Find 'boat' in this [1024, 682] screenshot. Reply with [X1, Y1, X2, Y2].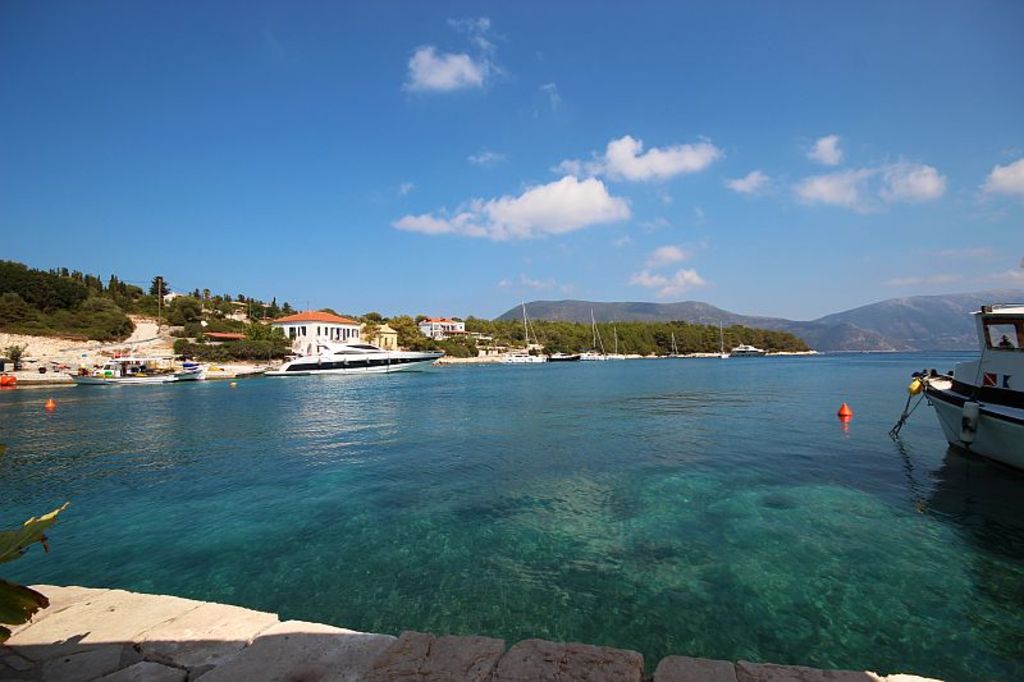
[904, 302, 1023, 468].
